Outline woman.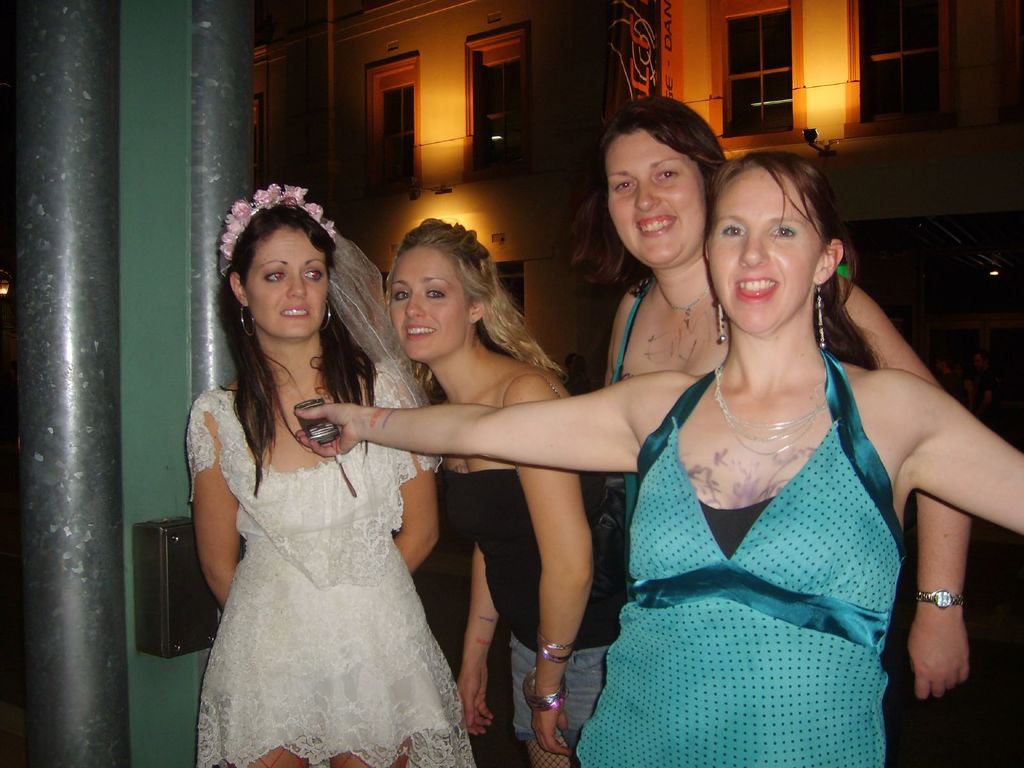
Outline: detection(287, 144, 1023, 767).
